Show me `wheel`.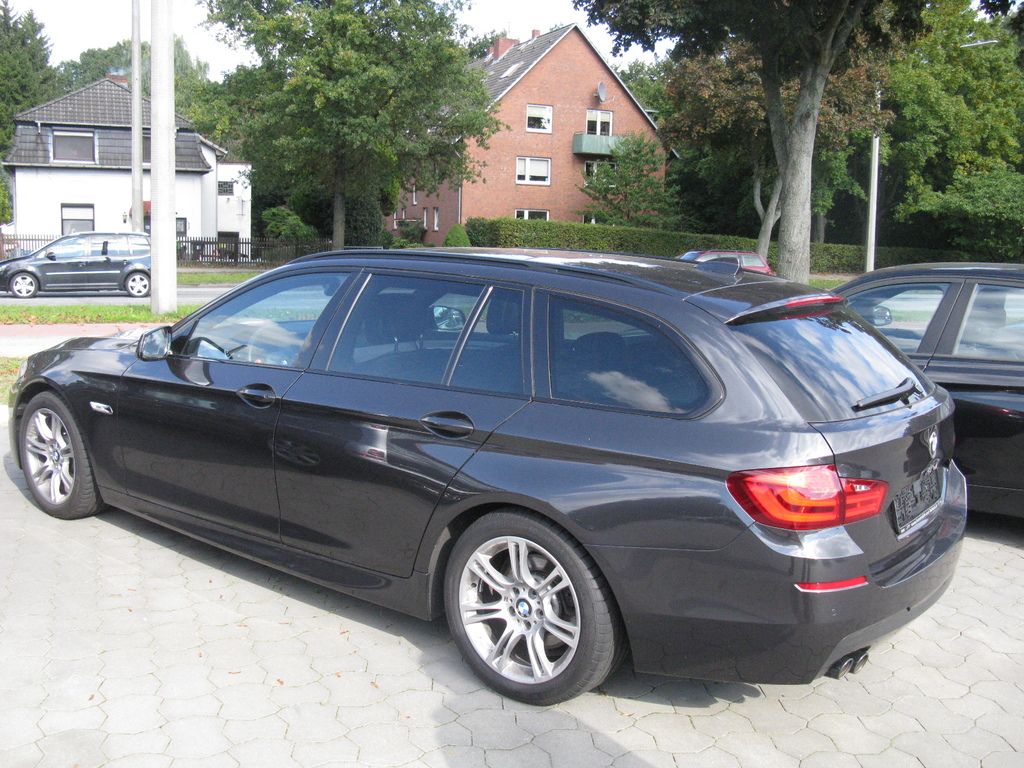
`wheel` is here: 17 389 106 519.
